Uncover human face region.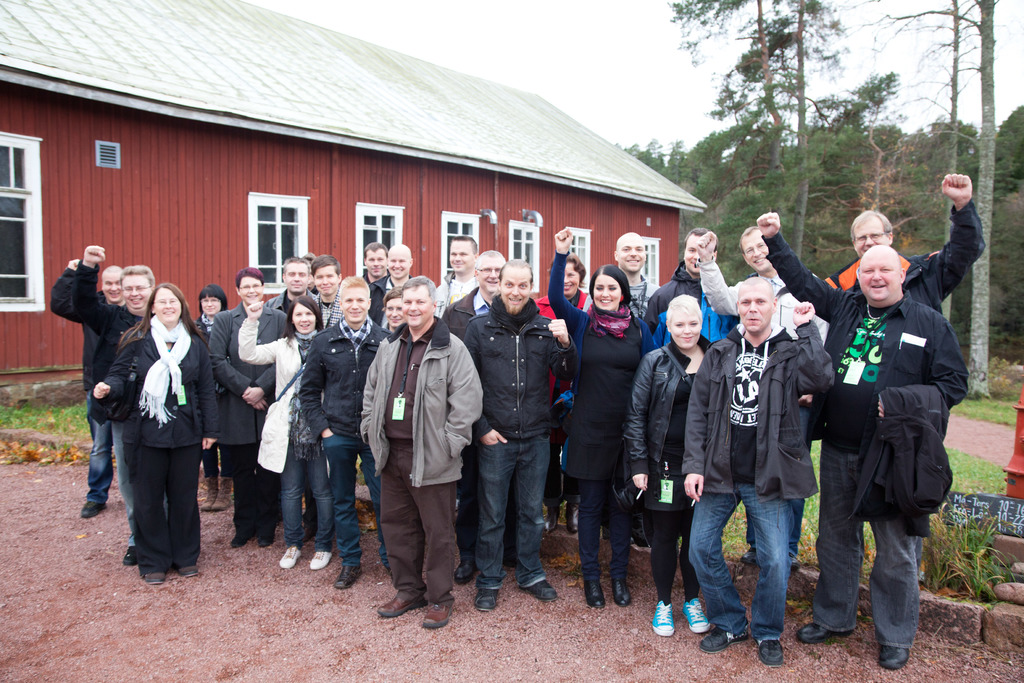
Uncovered: BBox(104, 265, 121, 304).
